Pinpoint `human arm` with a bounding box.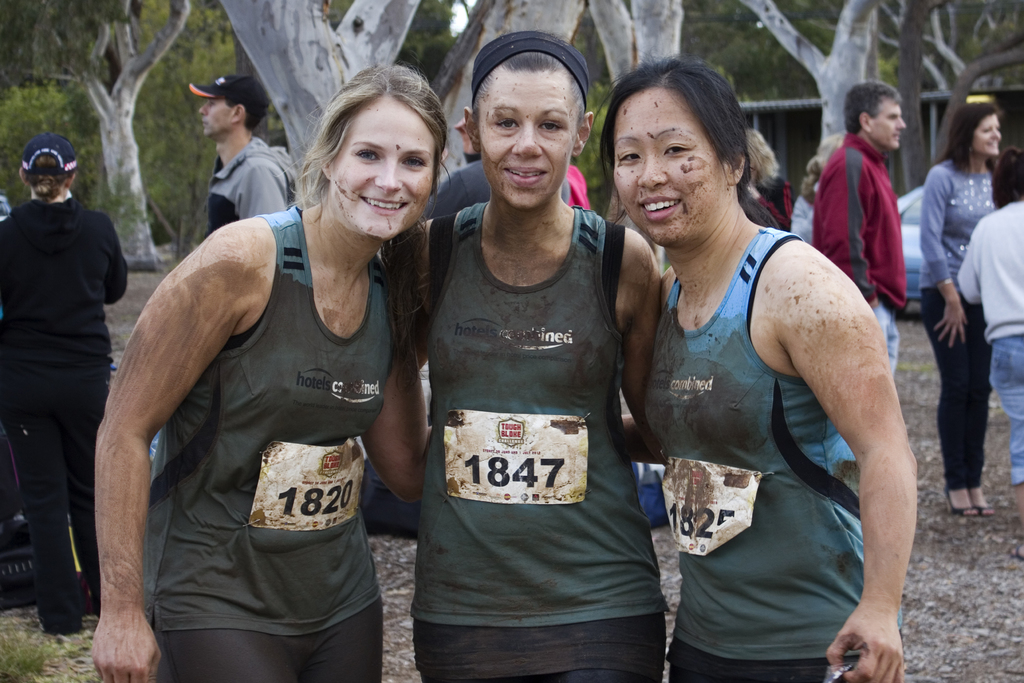
x1=789, y1=259, x2=911, y2=633.
